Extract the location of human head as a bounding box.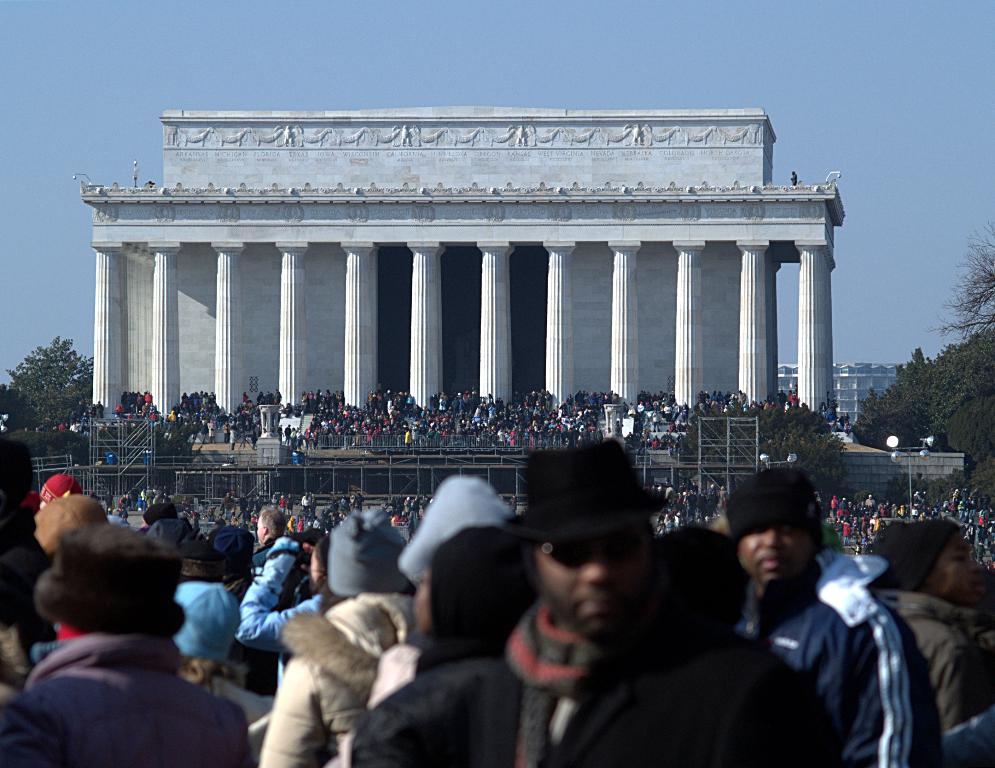
x1=210 y1=525 x2=252 y2=574.
